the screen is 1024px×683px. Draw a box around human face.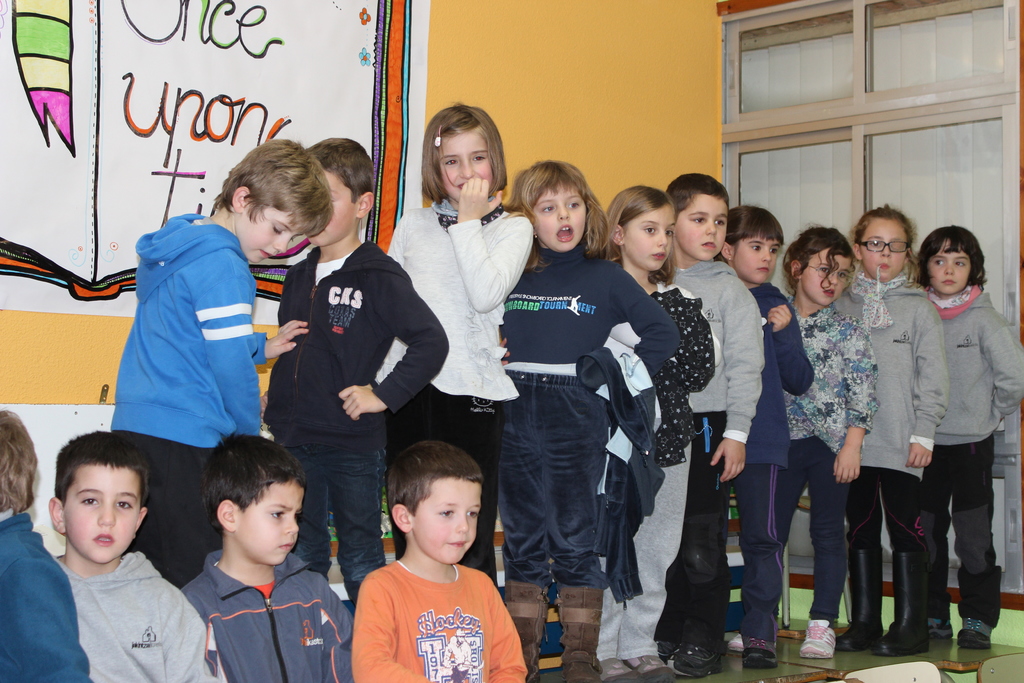
{"x1": 865, "y1": 217, "x2": 907, "y2": 279}.
